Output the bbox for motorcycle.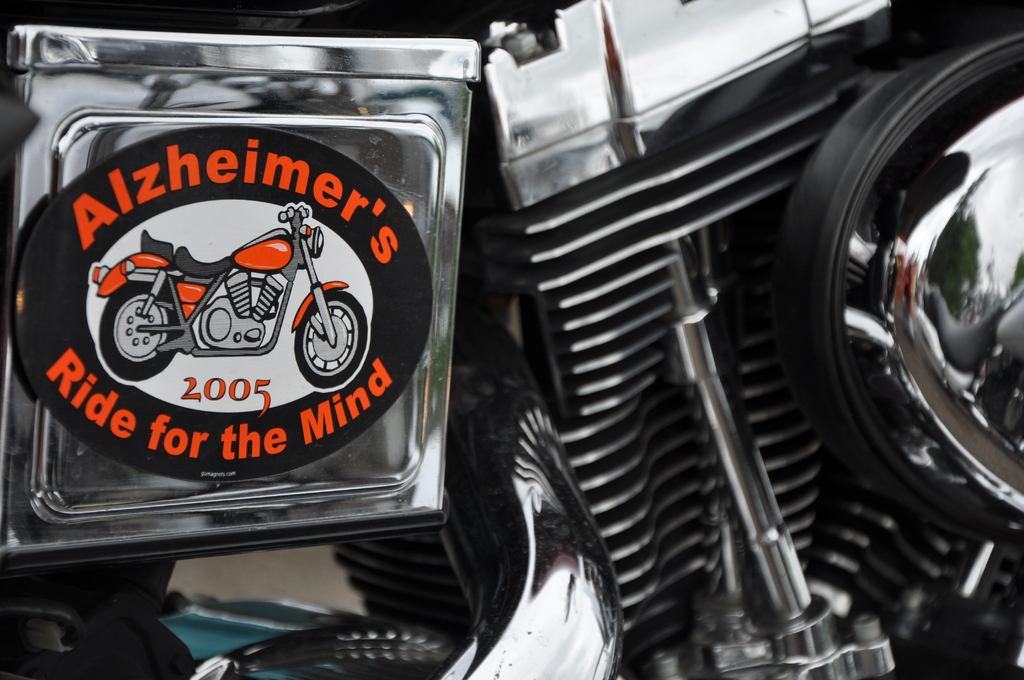
94, 204, 371, 386.
